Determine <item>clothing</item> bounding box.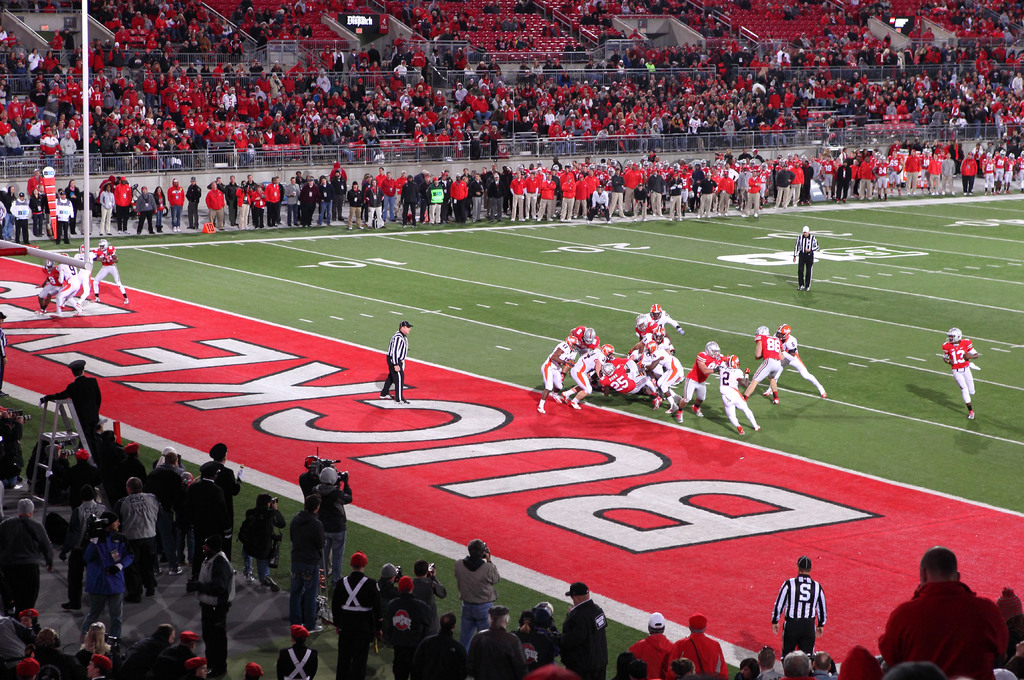
Determined: (204,188,225,216).
